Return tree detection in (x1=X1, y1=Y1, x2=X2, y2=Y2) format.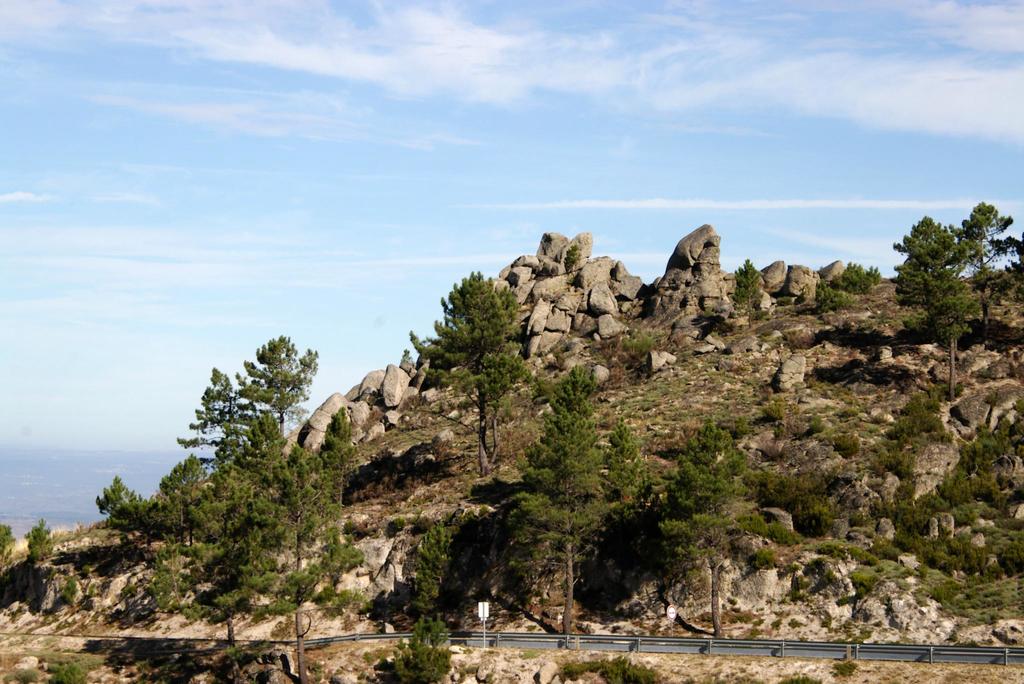
(x1=388, y1=621, x2=453, y2=680).
